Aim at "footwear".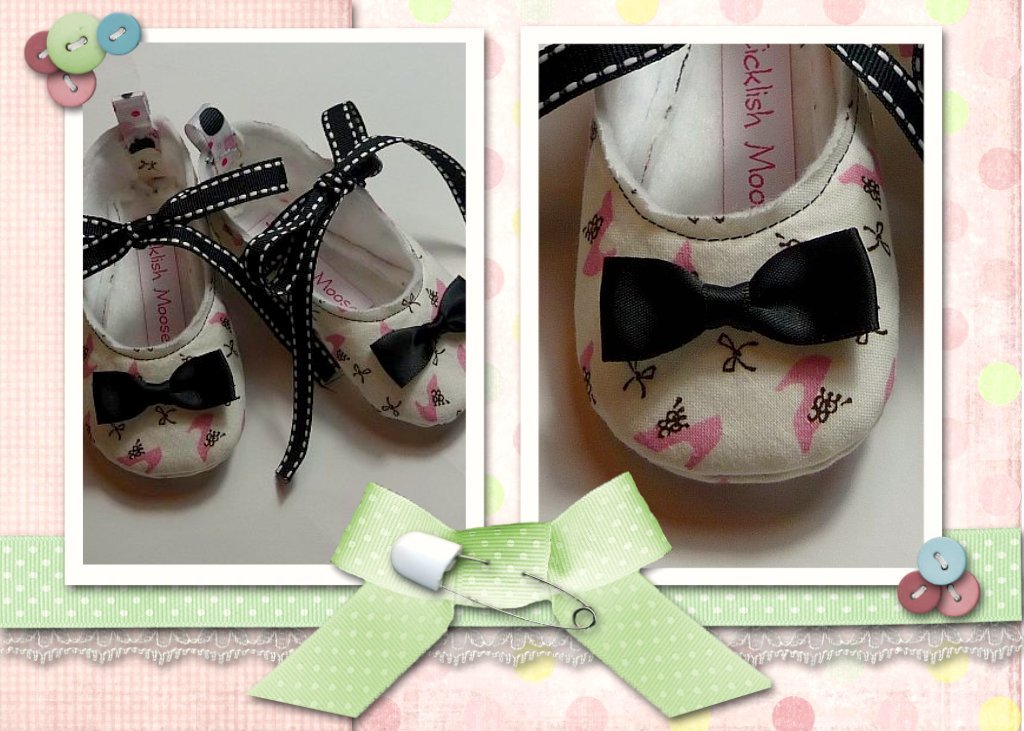
Aimed at Rect(514, 30, 945, 482).
